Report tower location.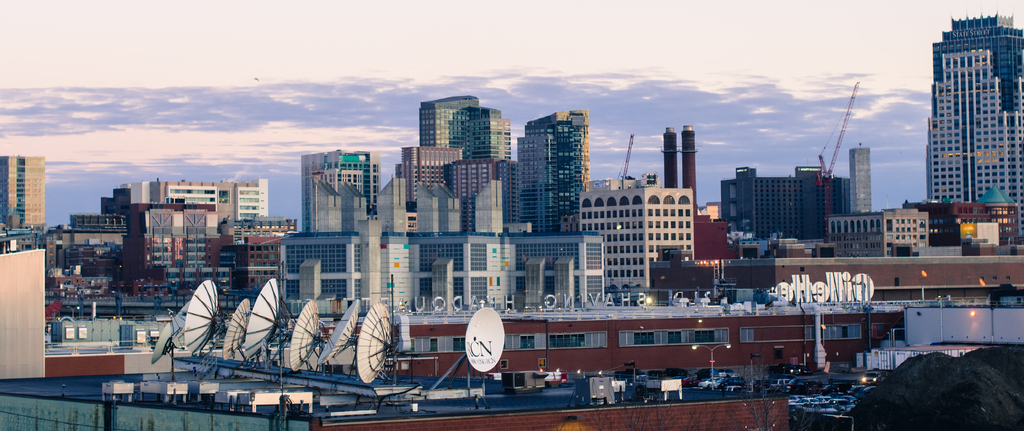
Report: box=[851, 142, 874, 215].
